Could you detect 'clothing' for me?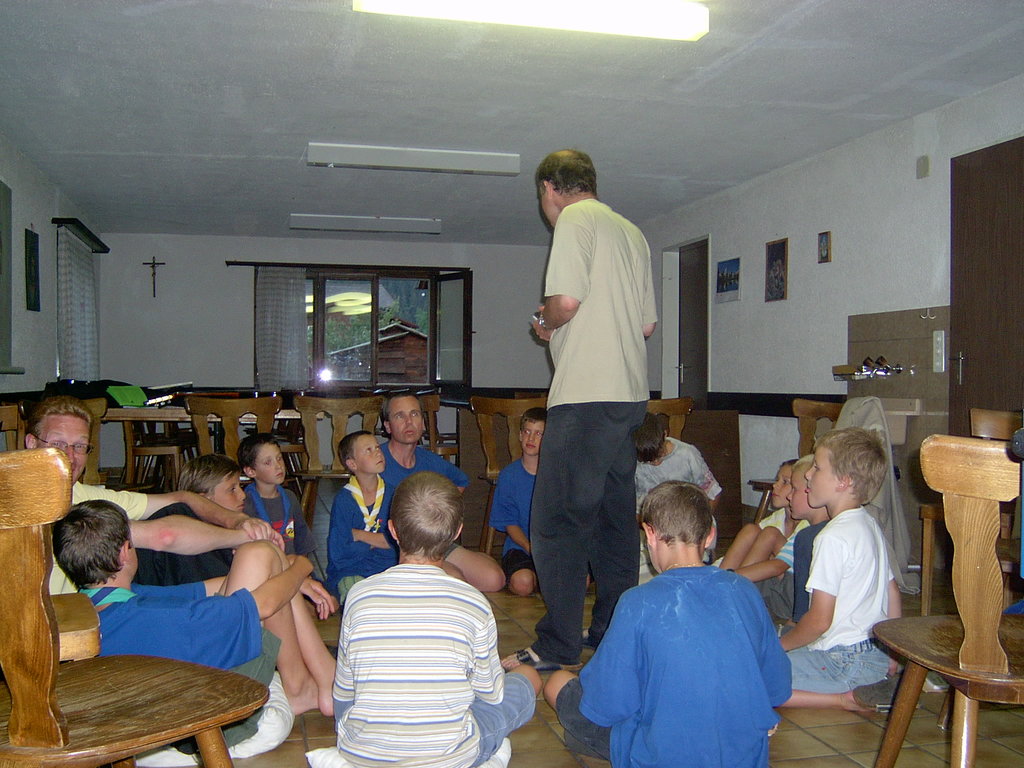
Detection result: 371:436:483:502.
